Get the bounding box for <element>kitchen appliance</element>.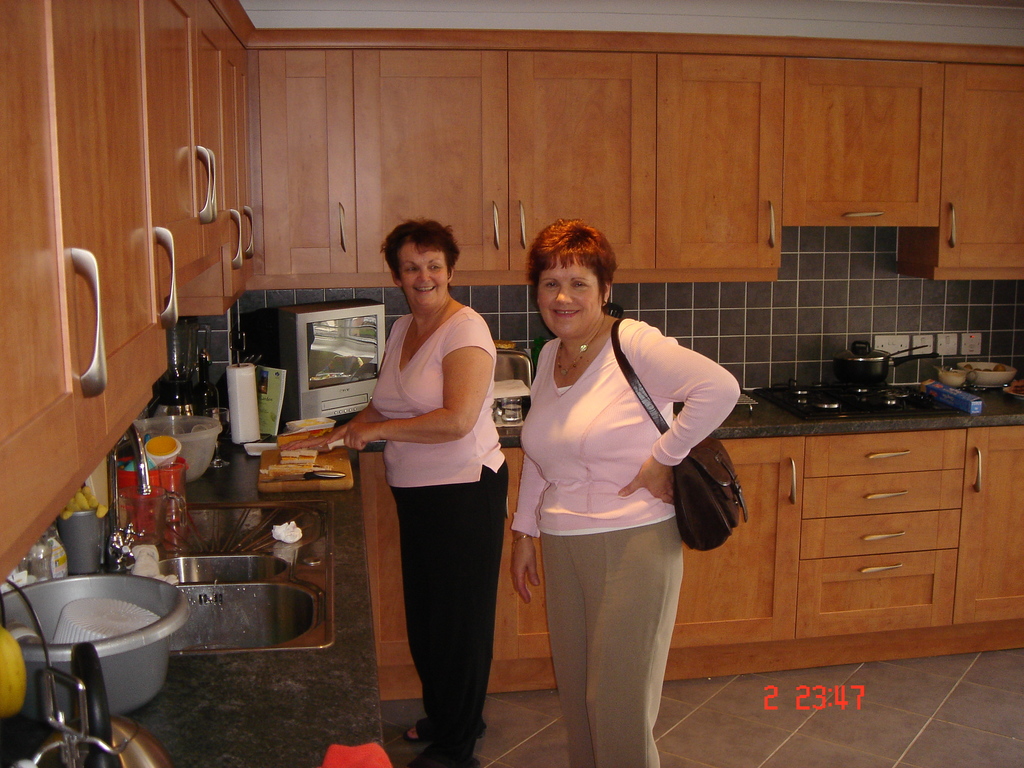
l=836, t=338, r=935, b=388.
